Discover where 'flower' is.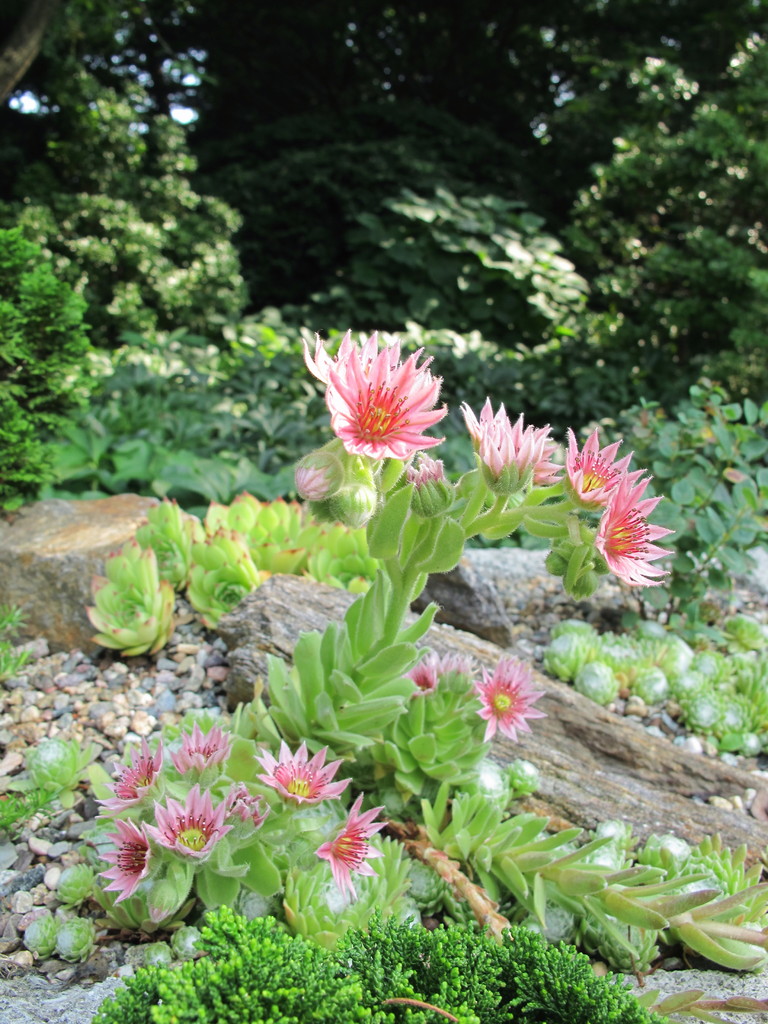
Discovered at 330/479/376/526.
